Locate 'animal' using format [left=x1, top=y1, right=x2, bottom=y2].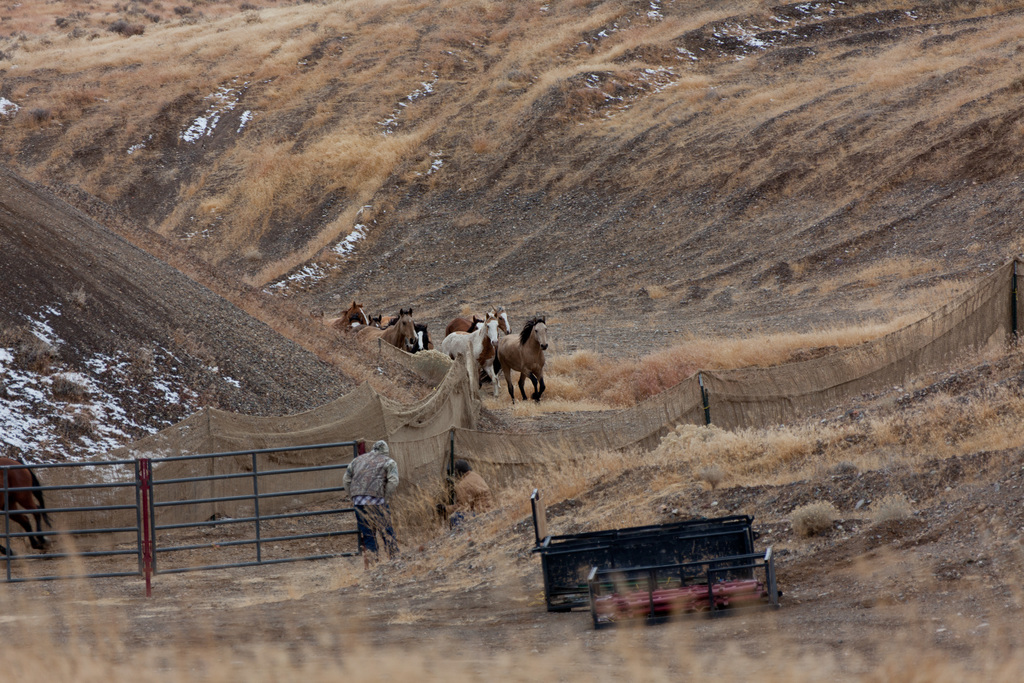
[left=495, top=317, right=550, bottom=402].
